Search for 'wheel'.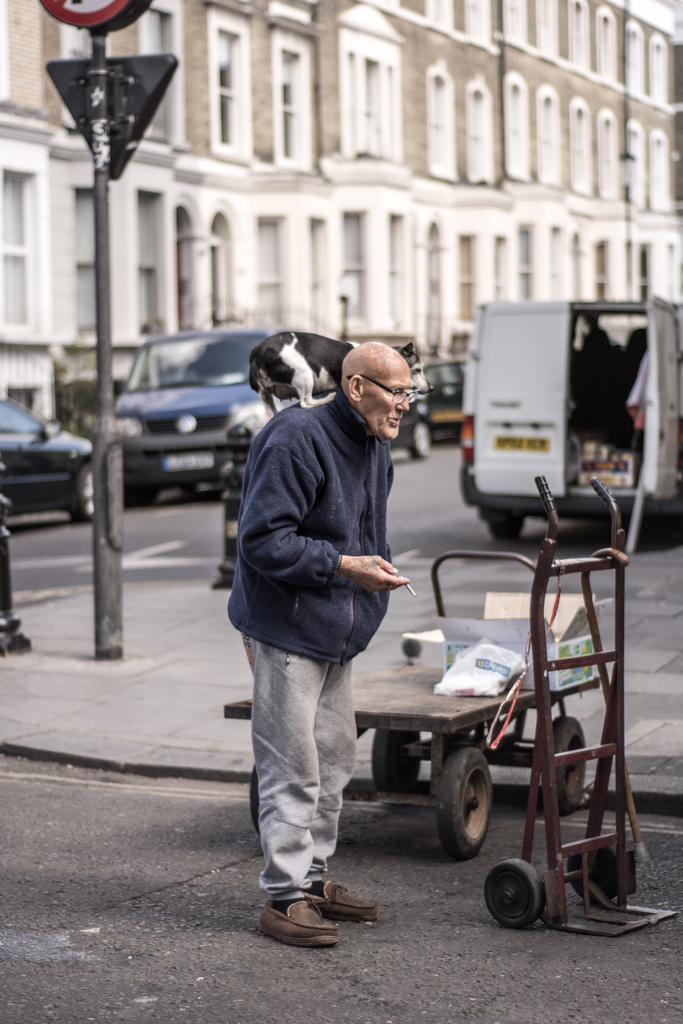
Found at rect(371, 728, 420, 787).
